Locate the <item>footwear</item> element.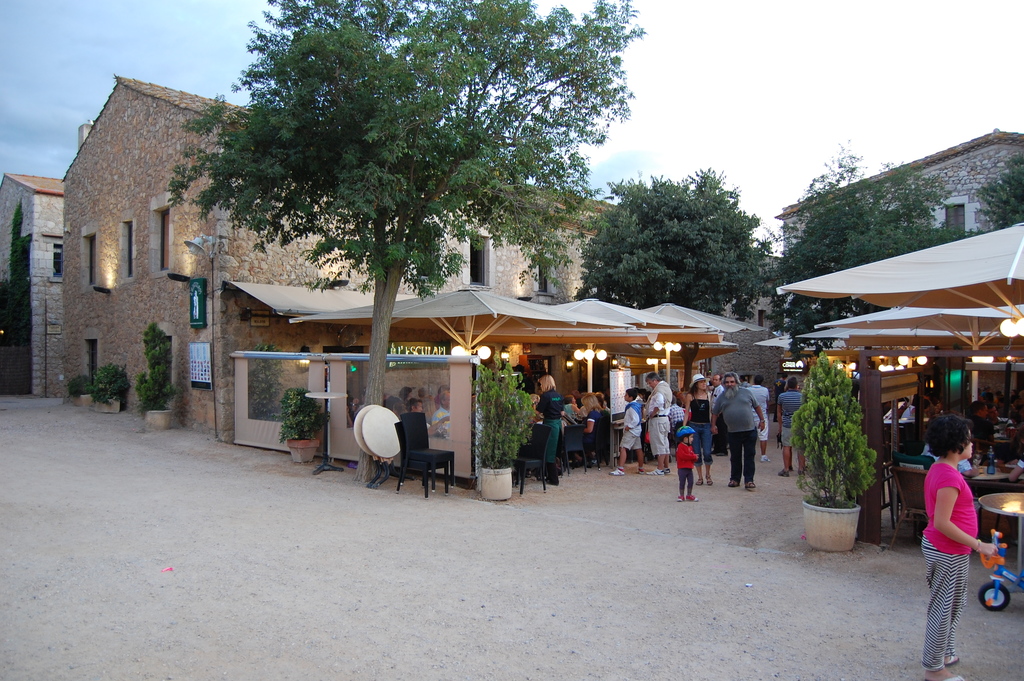
Element bbox: <region>728, 479, 739, 488</region>.
